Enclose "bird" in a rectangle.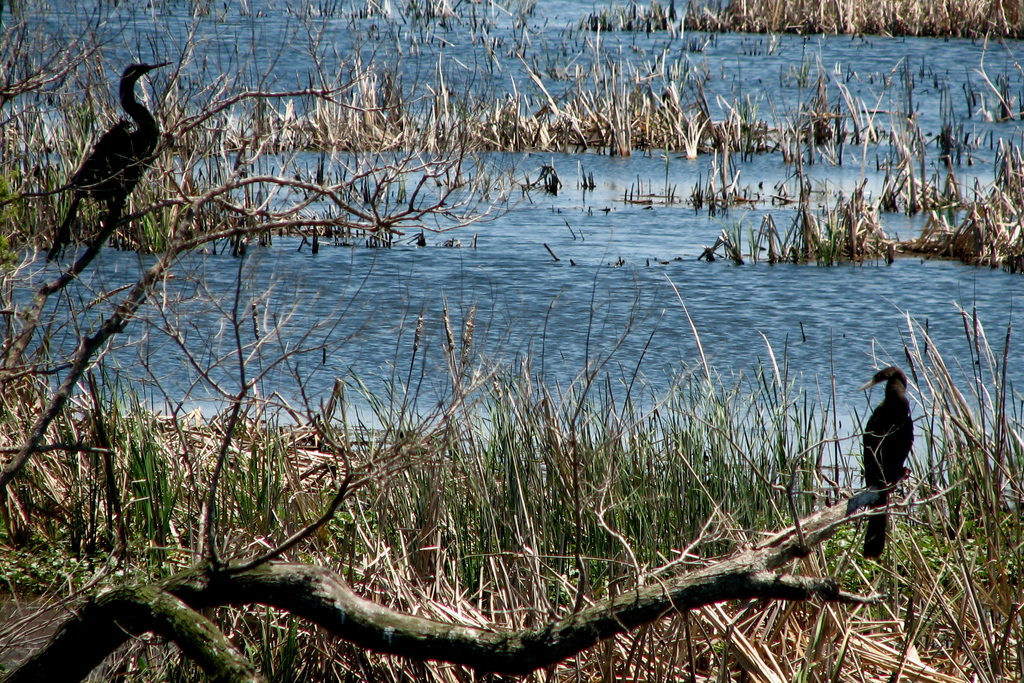
pyautogui.locateOnScreen(845, 366, 932, 534).
